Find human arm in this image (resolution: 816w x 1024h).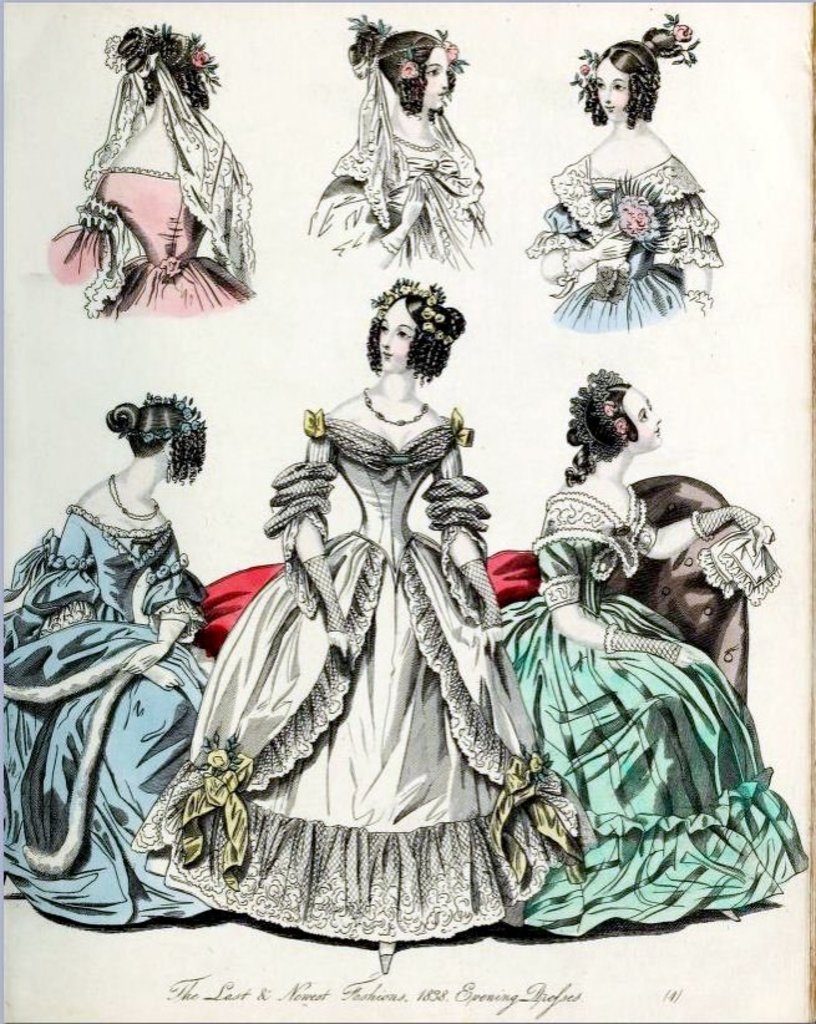
[635, 508, 779, 558].
